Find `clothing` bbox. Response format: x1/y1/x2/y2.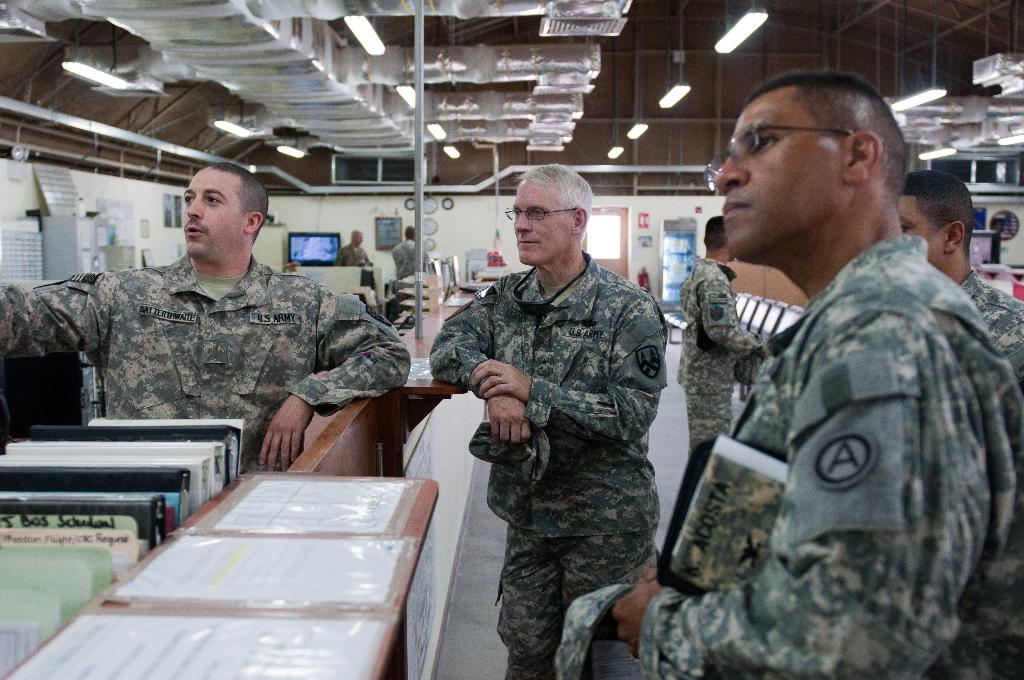
391/237/431/278.
